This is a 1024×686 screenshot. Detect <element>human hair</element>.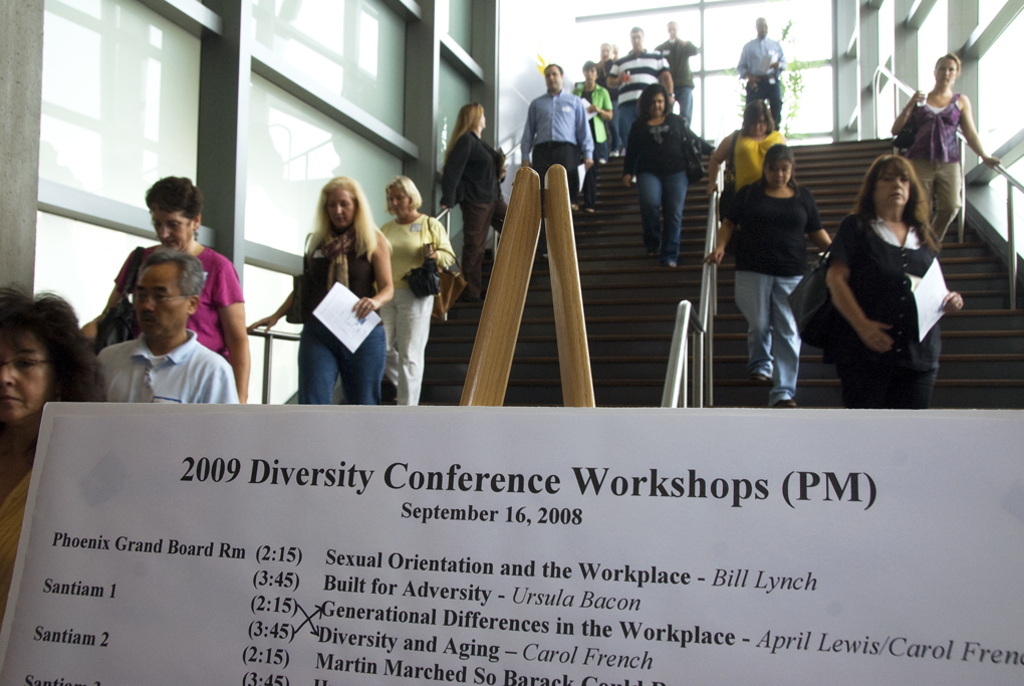
[849,155,940,256].
